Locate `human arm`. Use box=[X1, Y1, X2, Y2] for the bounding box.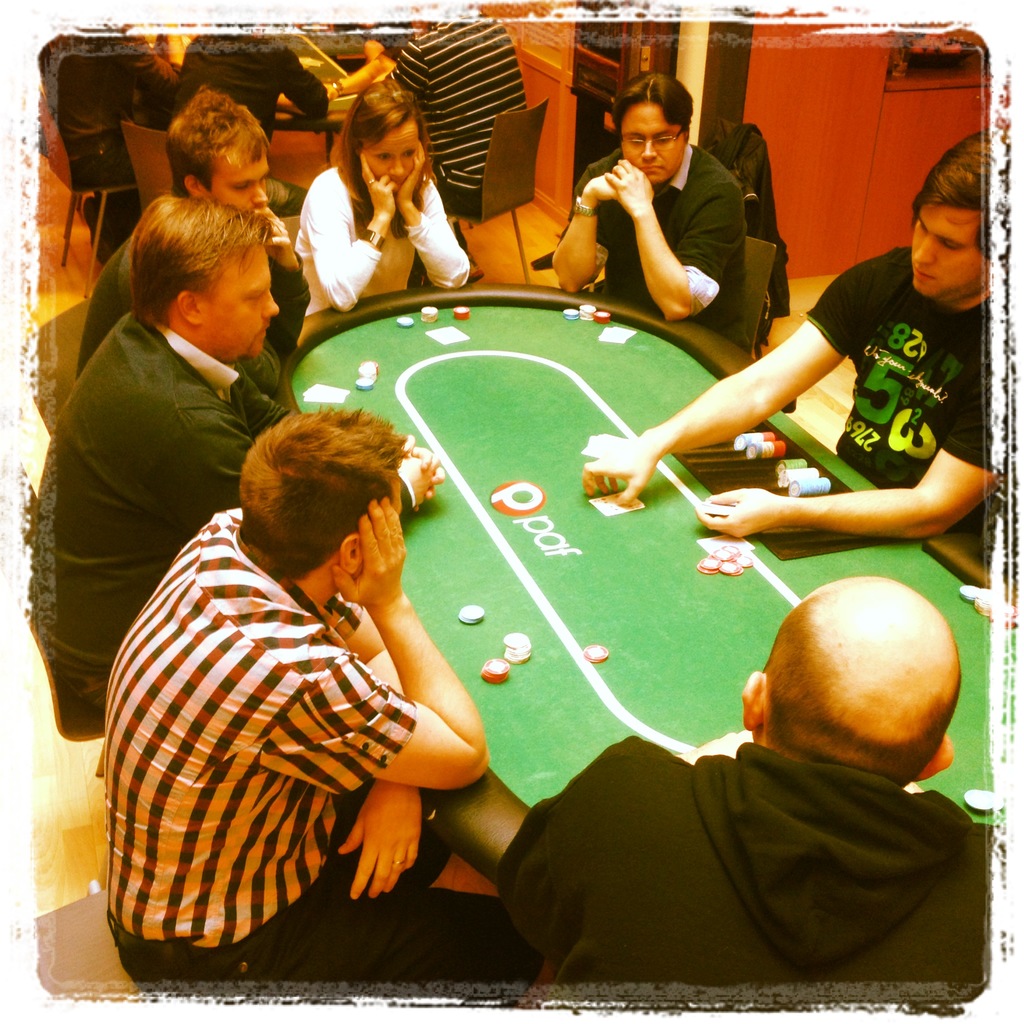
box=[489, 727, 743, 974].
